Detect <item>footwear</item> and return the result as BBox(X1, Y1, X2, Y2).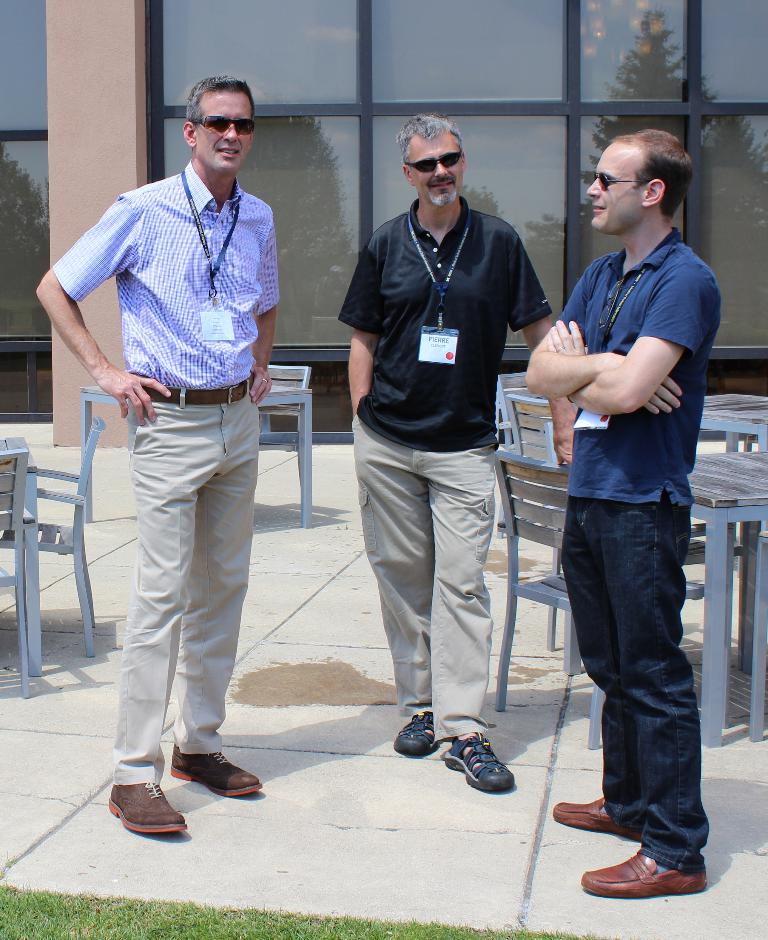
BBox(390, 710, 434, 758).
